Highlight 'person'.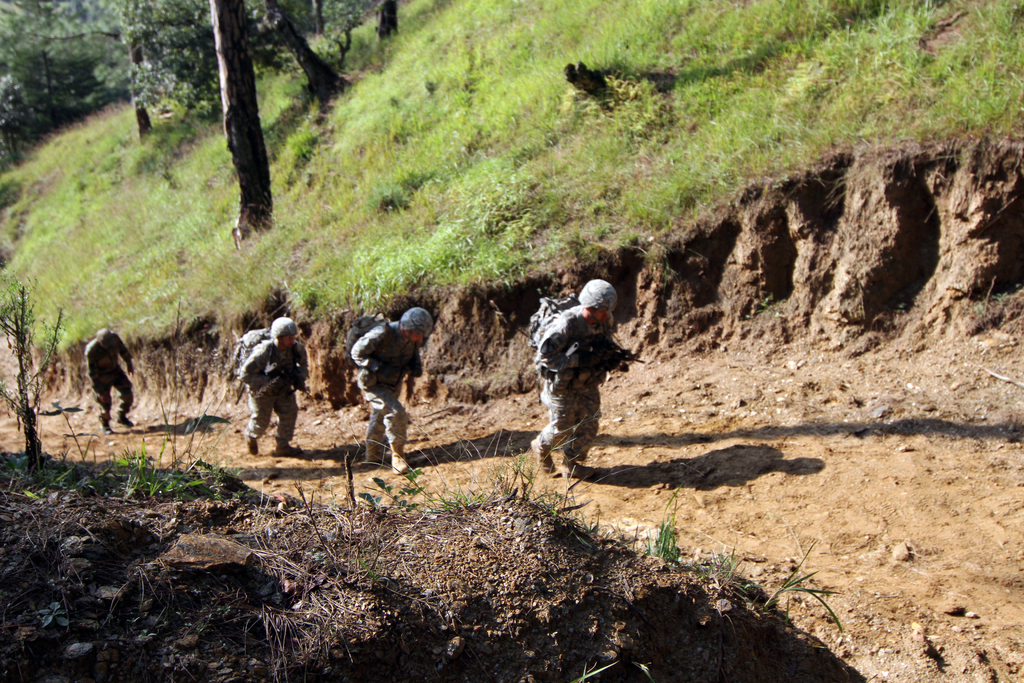
Highlighted region: crop(355, 306, 435, 475).
